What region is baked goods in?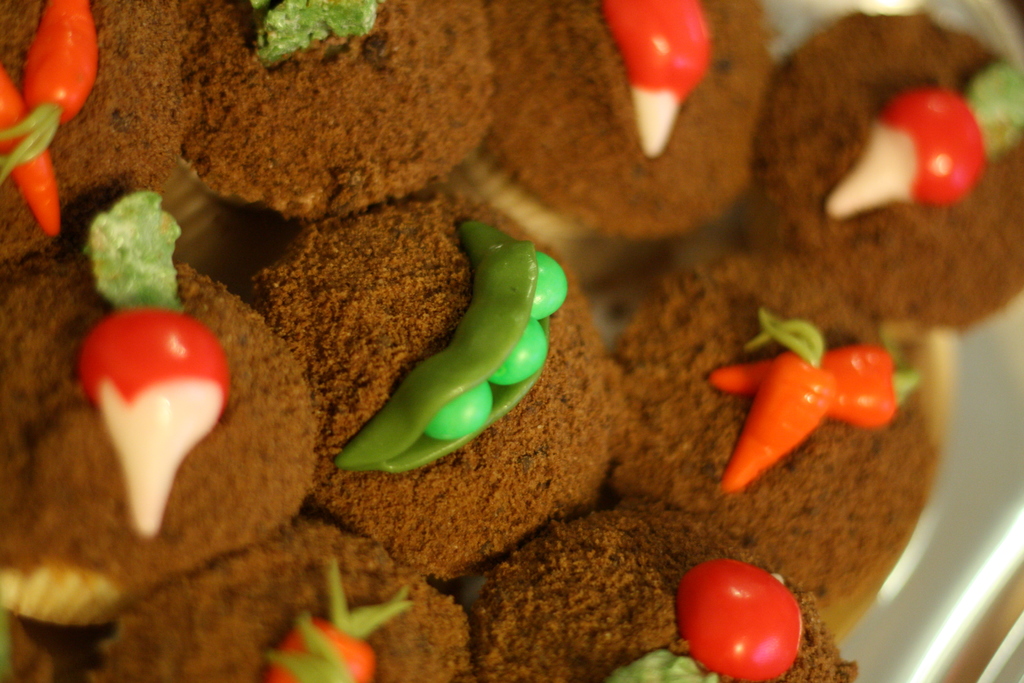
region(0, 188, 320, 631).
